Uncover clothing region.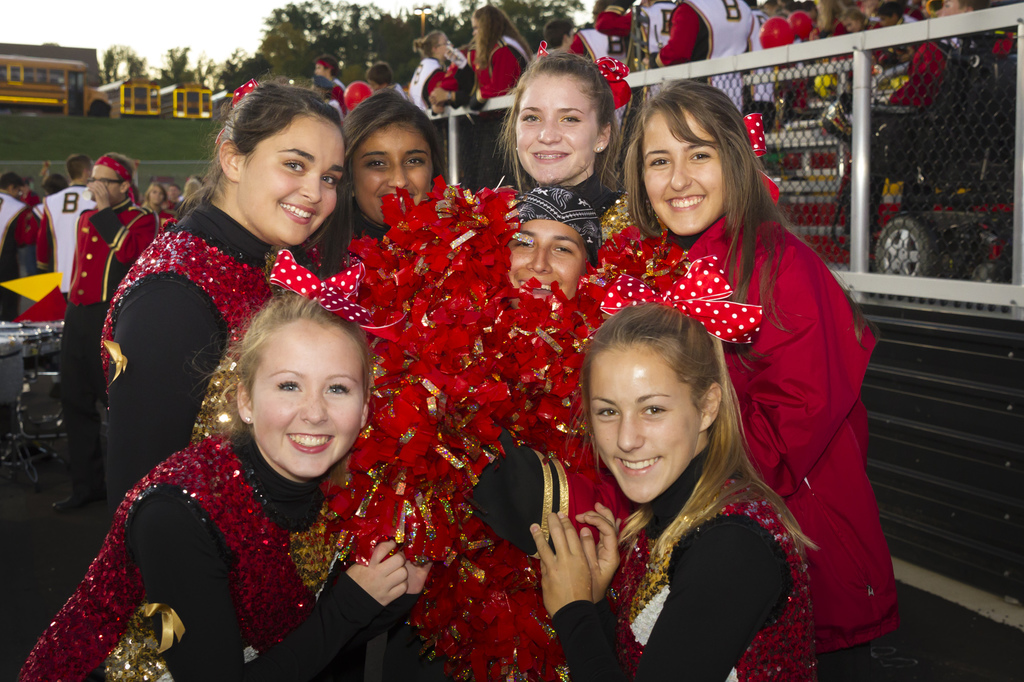
Uncovered: 472,36,521,102.
